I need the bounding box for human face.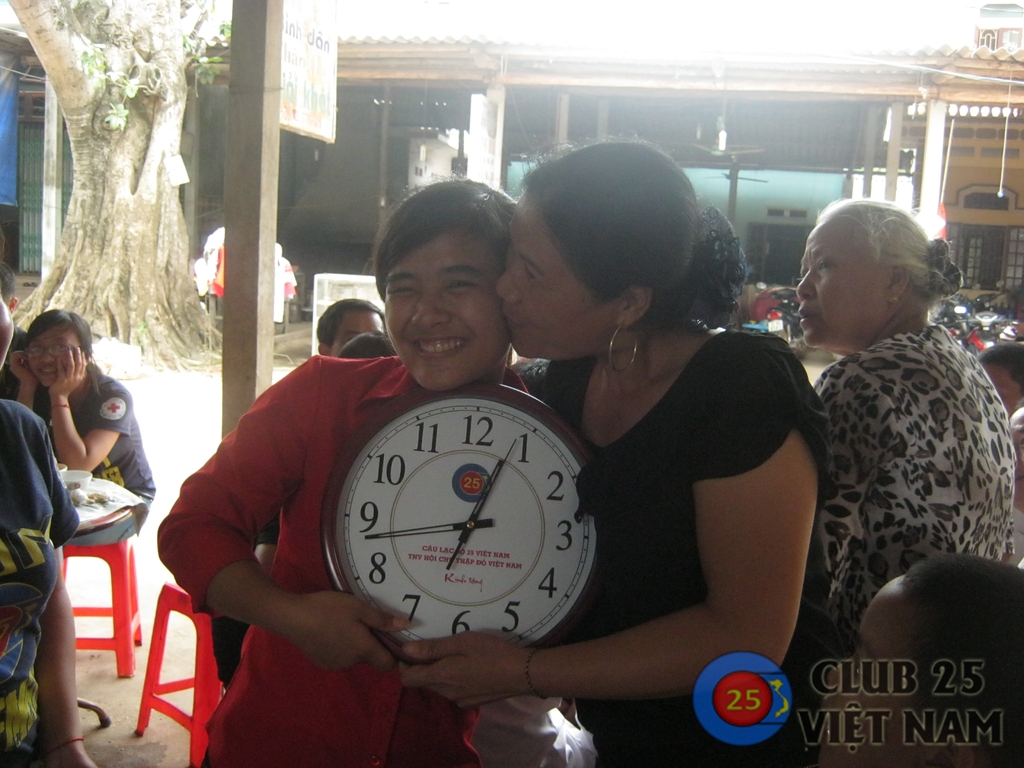
Here it is: rect(382, 225, 511, 396).
